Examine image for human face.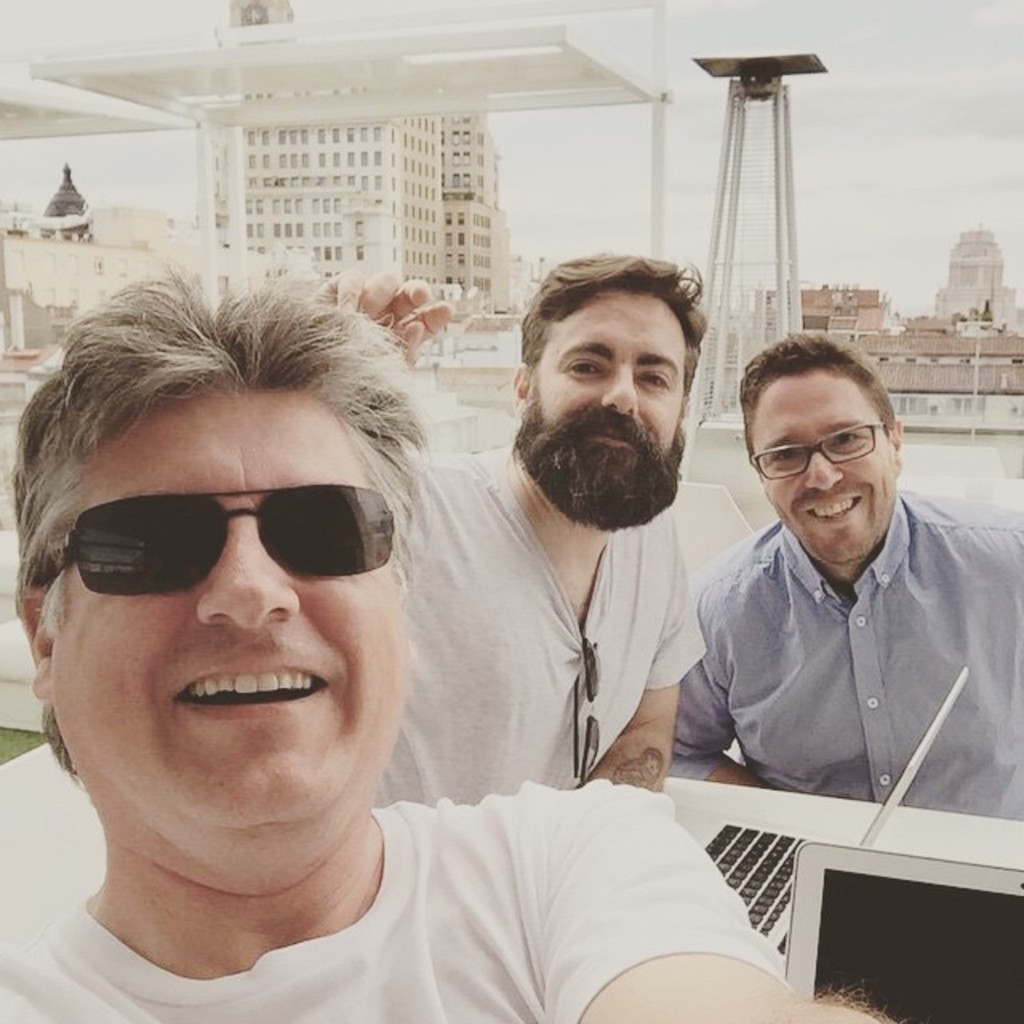
Examination result: x1=749, y1=371, x2=893, y2=563.
